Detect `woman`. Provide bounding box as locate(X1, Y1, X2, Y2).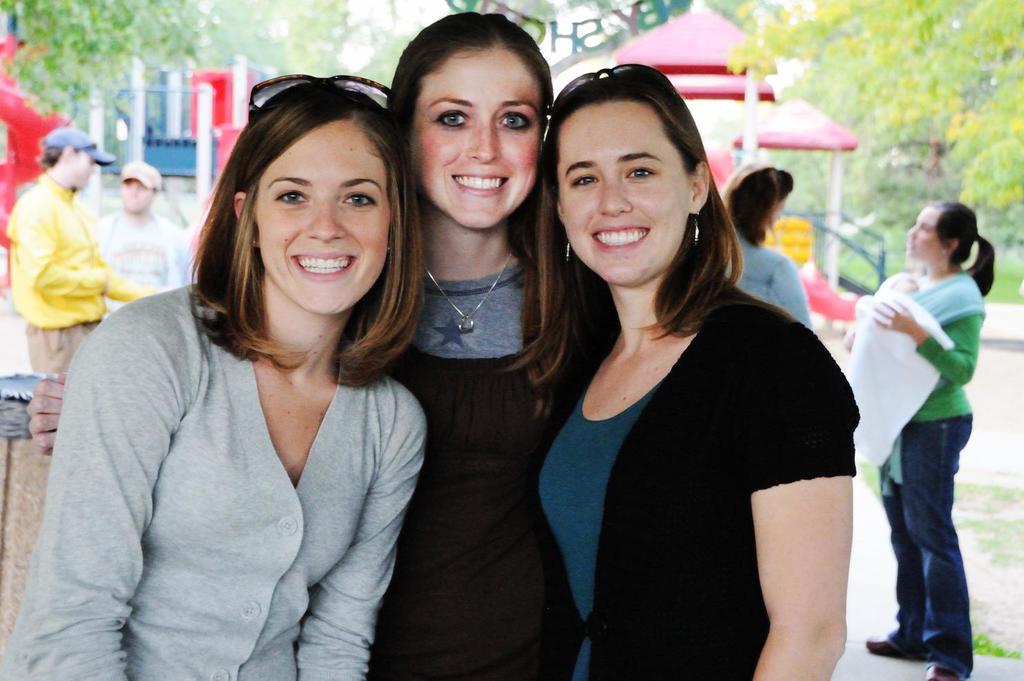
locate(339, 7, 617, 680).
